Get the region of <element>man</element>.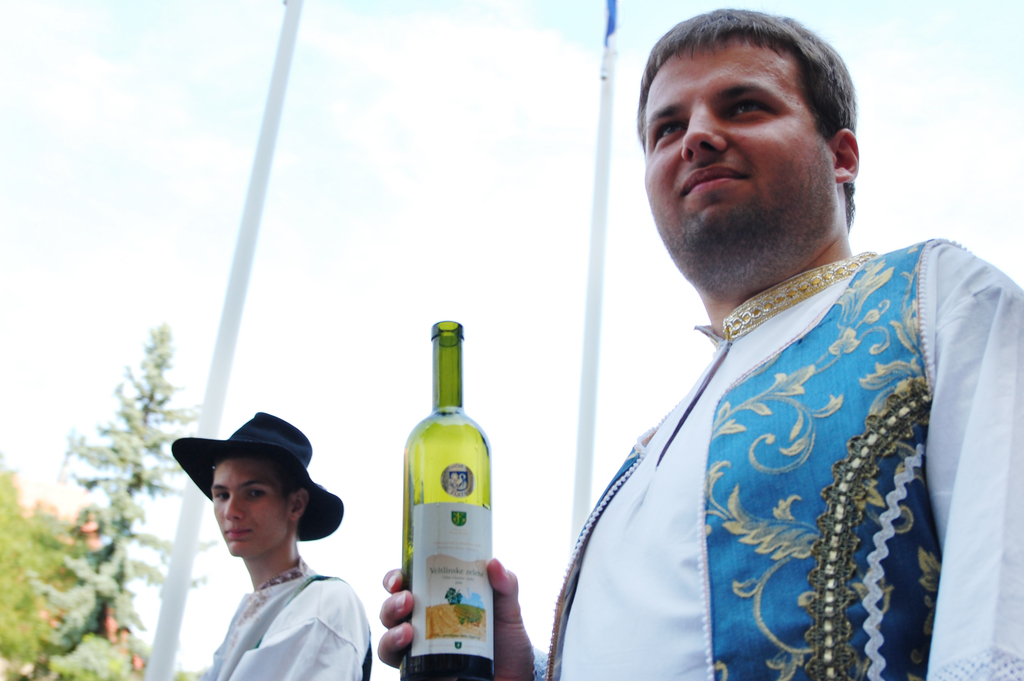
541/12/1023/677.
